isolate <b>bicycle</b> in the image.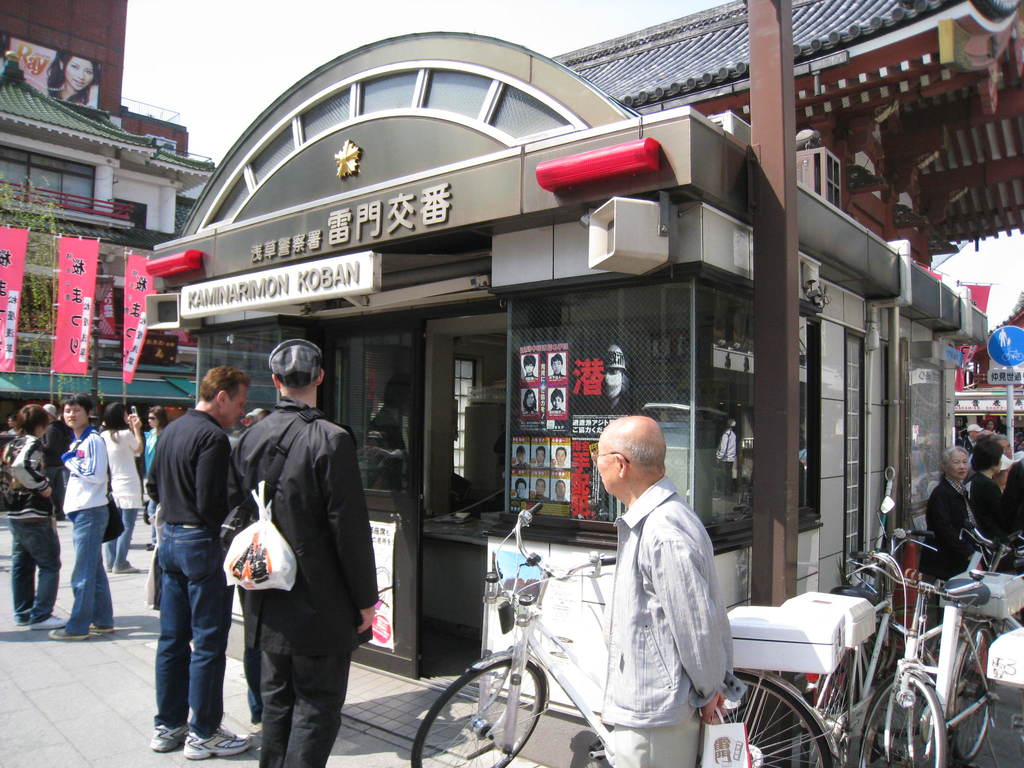
Isolated region: (926, 518, 1023, 722).
